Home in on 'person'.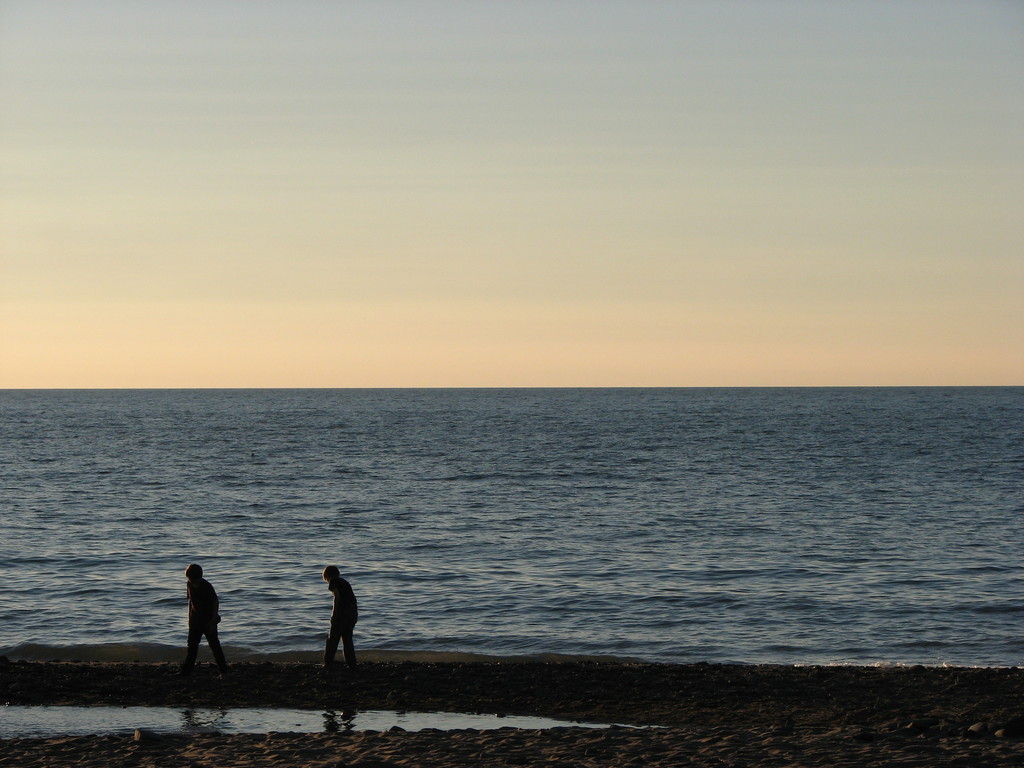
Homed in at bbox=(175, 560, 231, 673).
